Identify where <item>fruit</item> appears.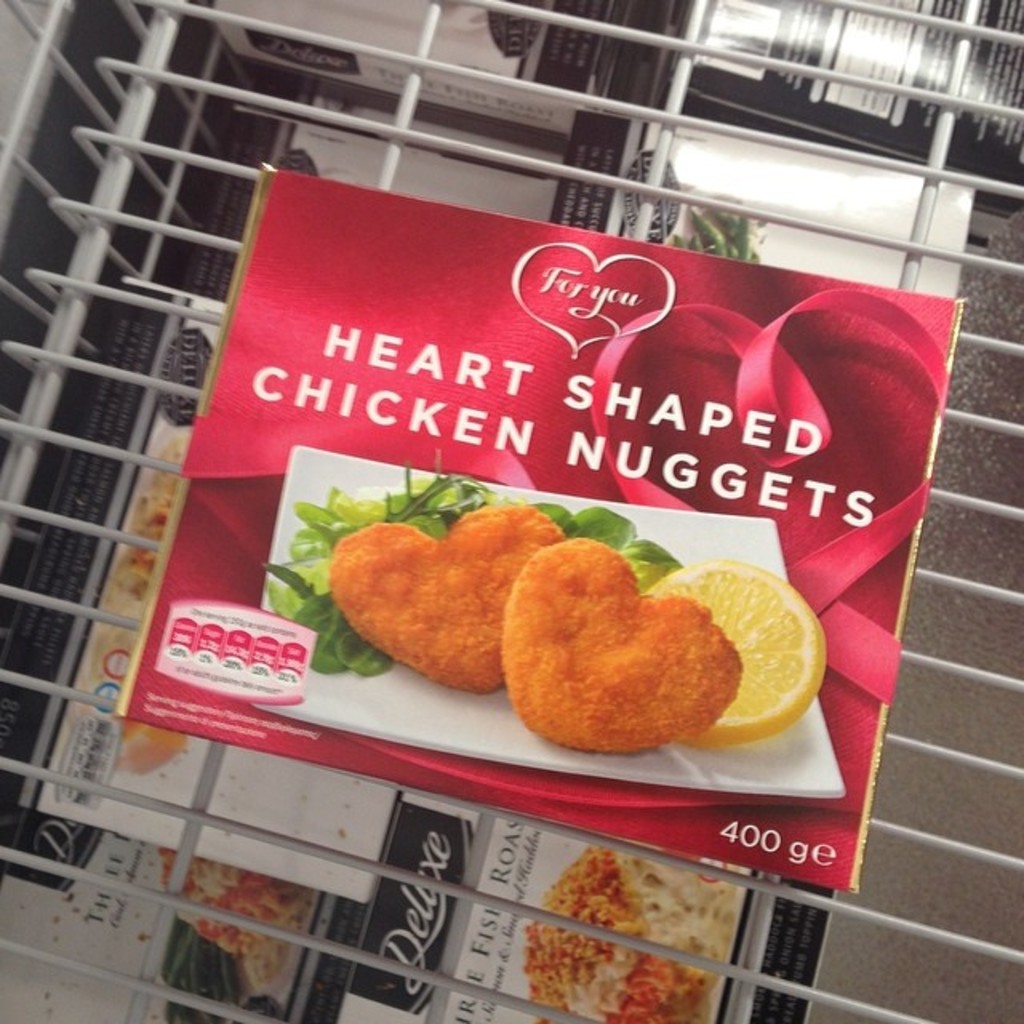
Appears at x1=701 y1=563 x2=818 y2=742.
